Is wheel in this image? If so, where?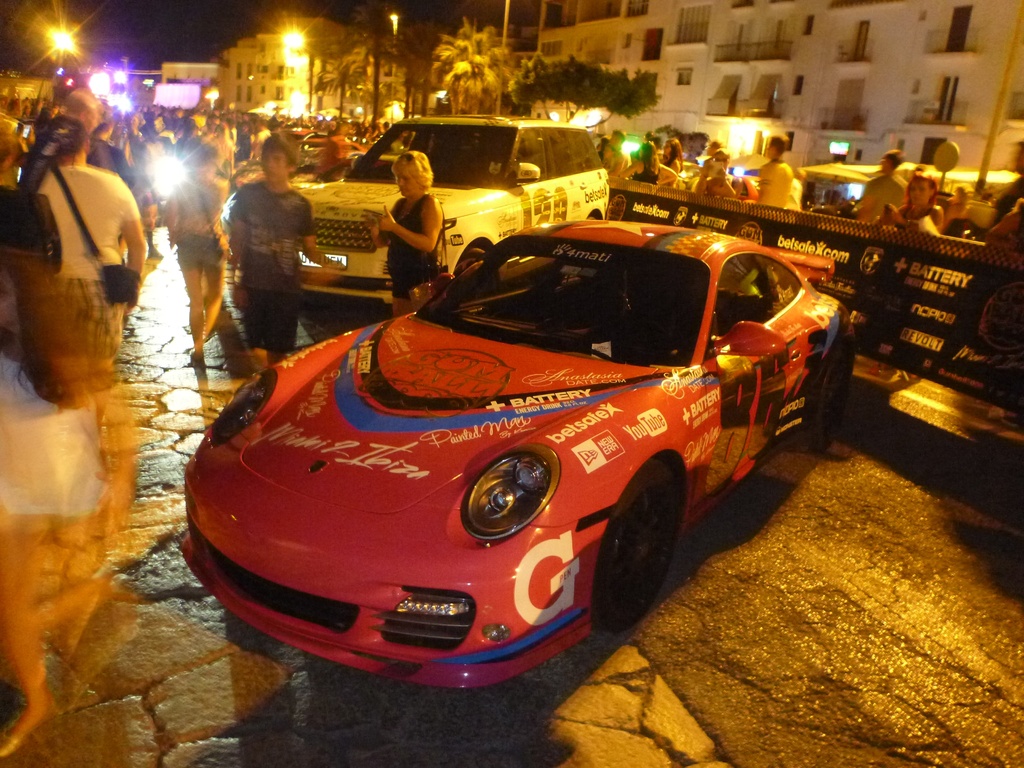
Yes, at pyautogui.locateOnScreen(591, 471, 694, 641).
